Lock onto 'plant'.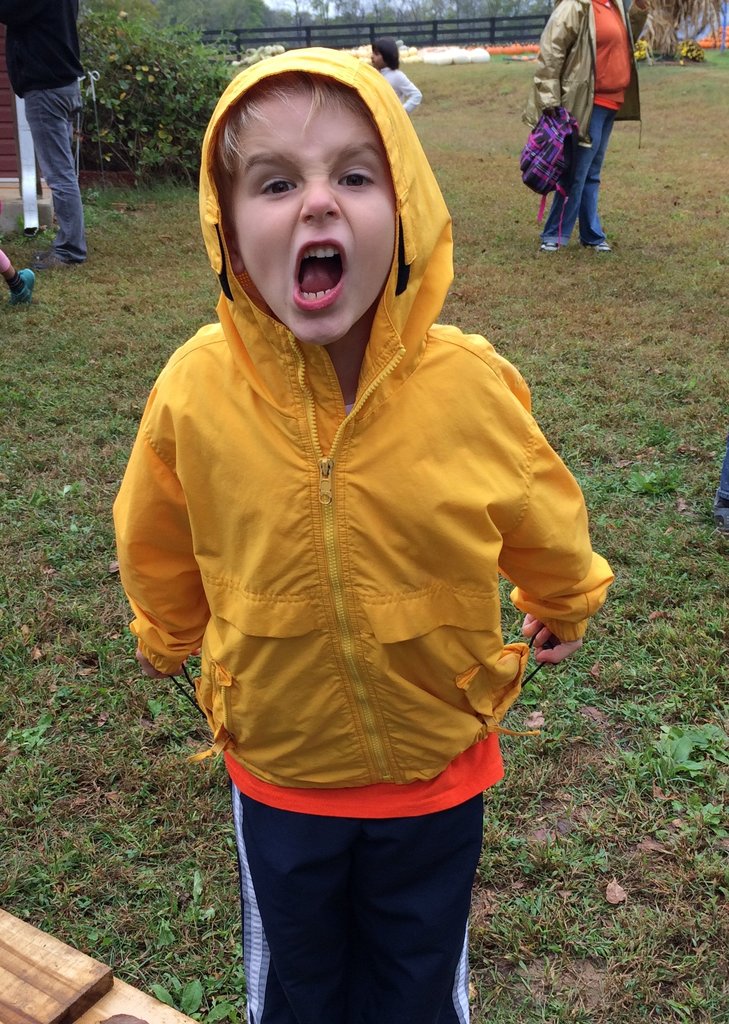
Locked: x1=80, y1=0, x2=268, y2=168.
